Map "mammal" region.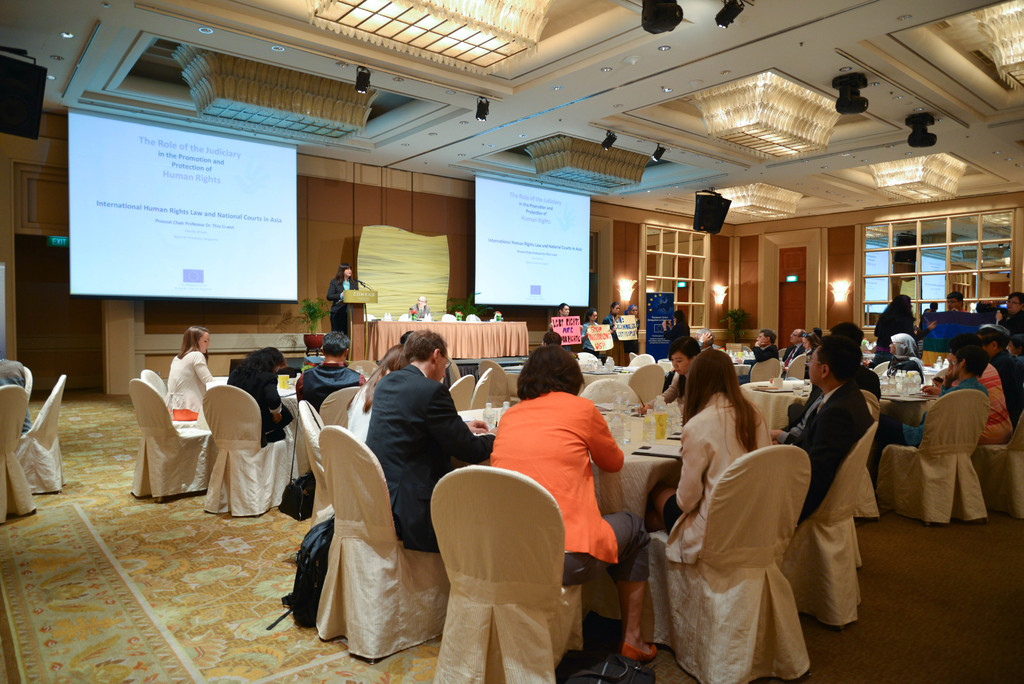
Mapped to region(663, 312, 692, 345).
